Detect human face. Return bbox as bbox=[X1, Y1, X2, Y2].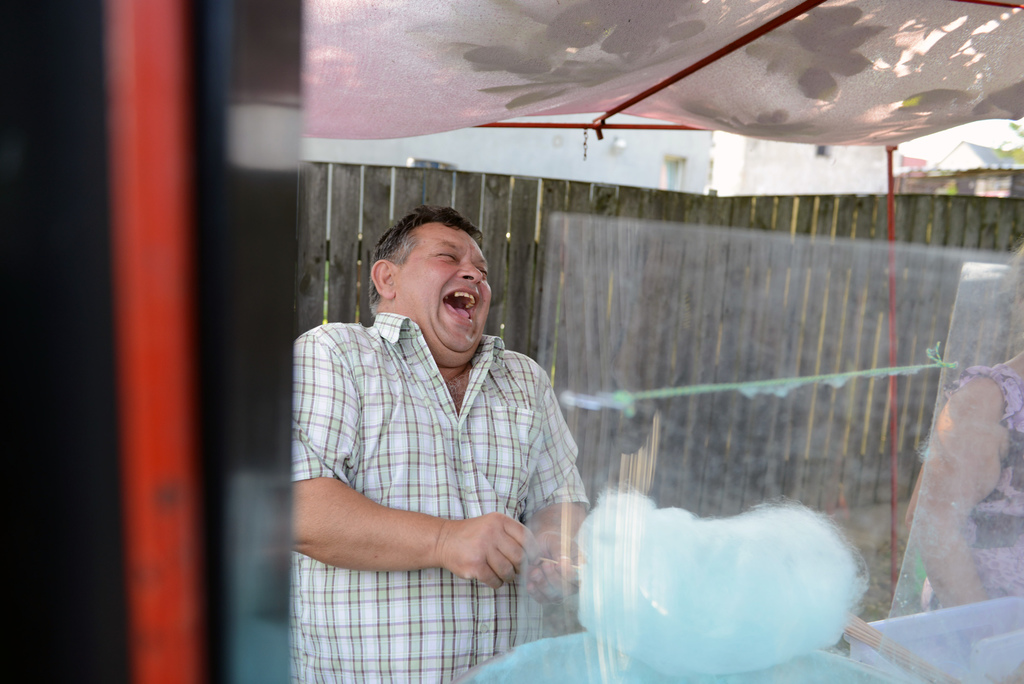
bbox=[395, 221, 489, 362].
